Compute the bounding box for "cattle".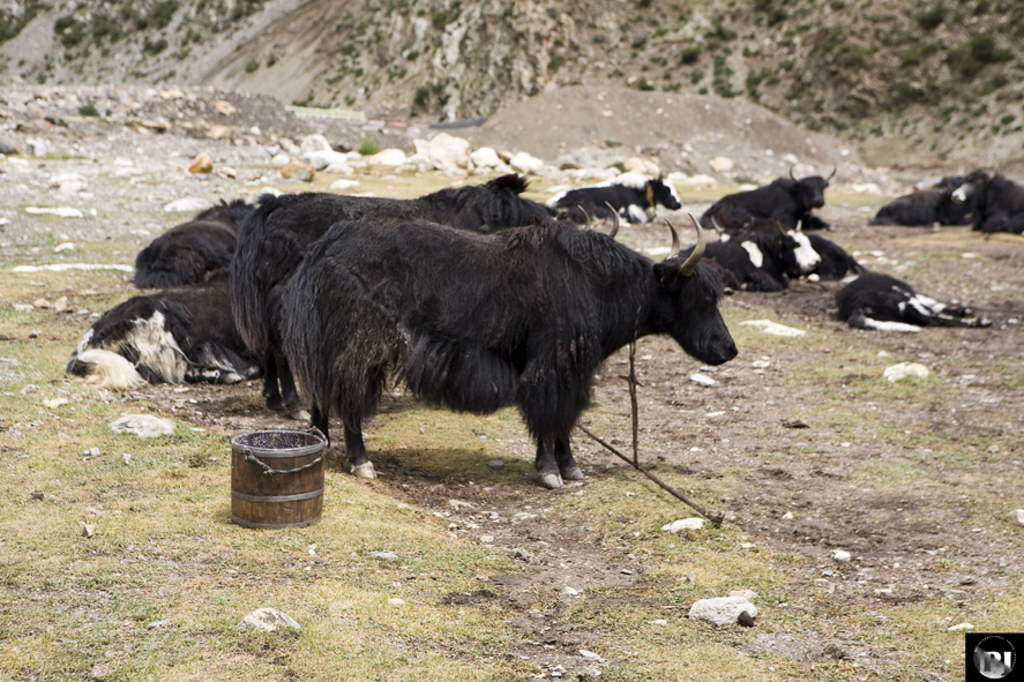
region(702, 162, 834, 231).
